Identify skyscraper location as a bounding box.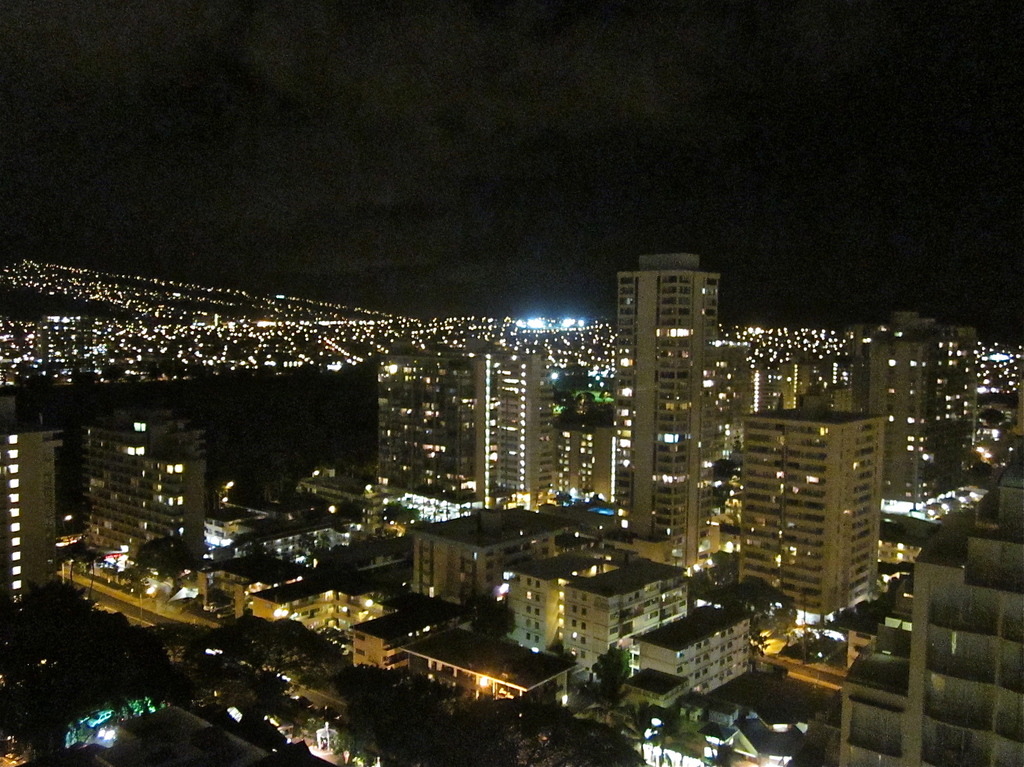
(399,489,739,713).
